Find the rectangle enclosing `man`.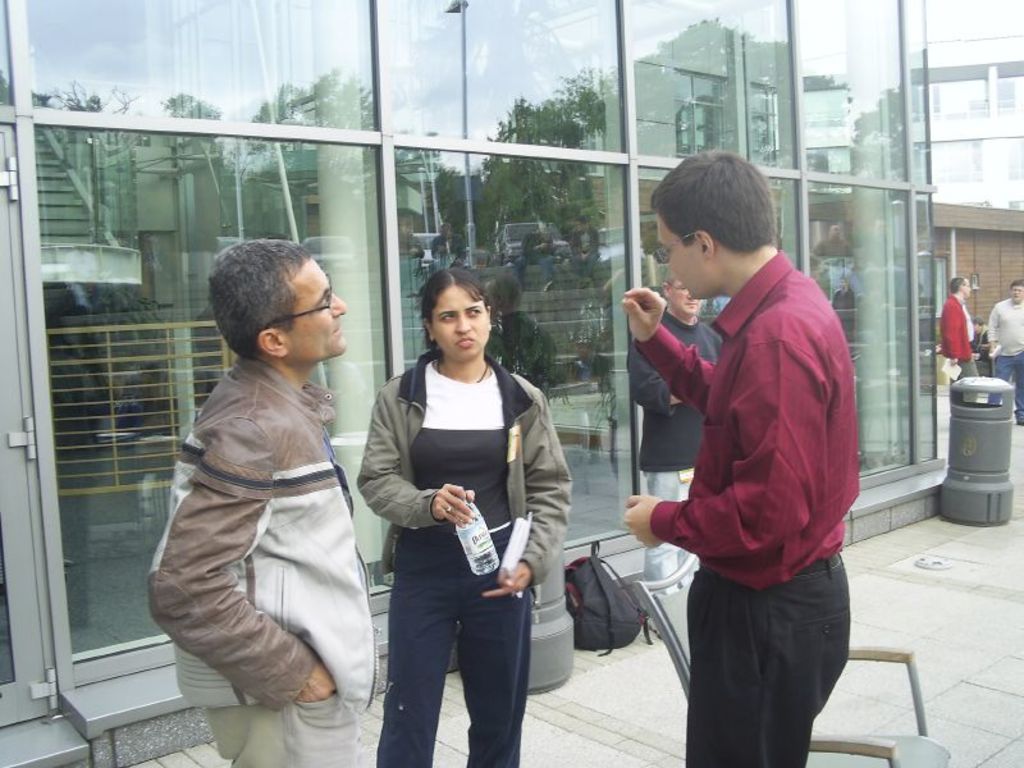
941 279 977 376.
